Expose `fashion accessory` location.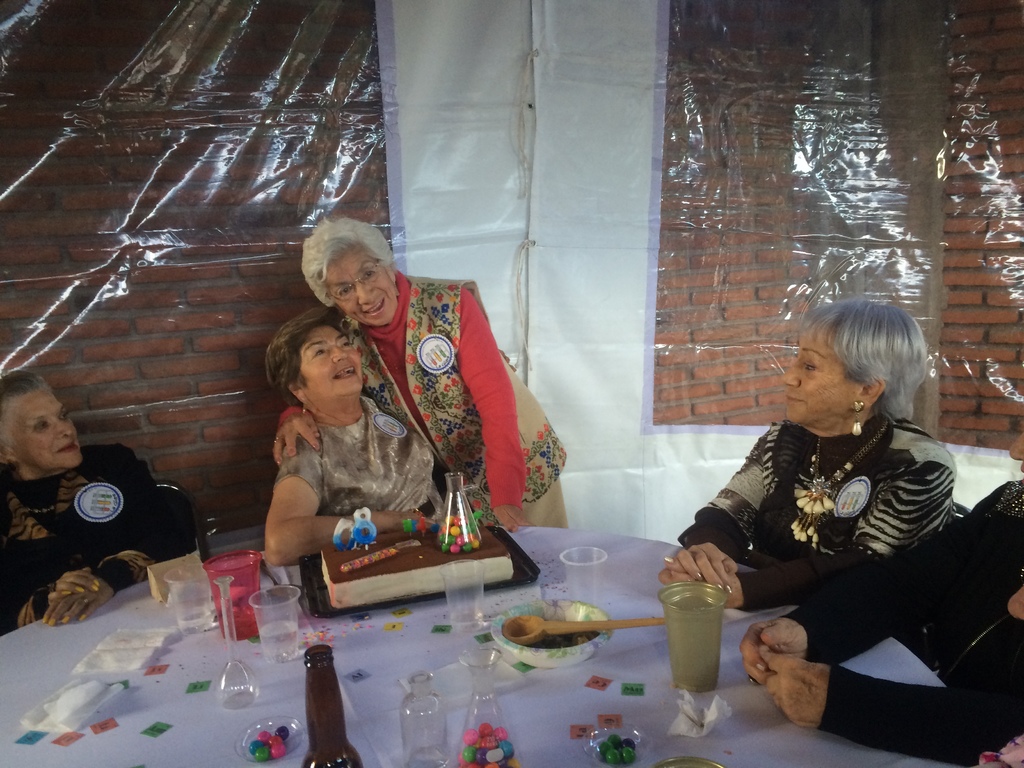
Exposed at rect(697, 574, 701, 582).
